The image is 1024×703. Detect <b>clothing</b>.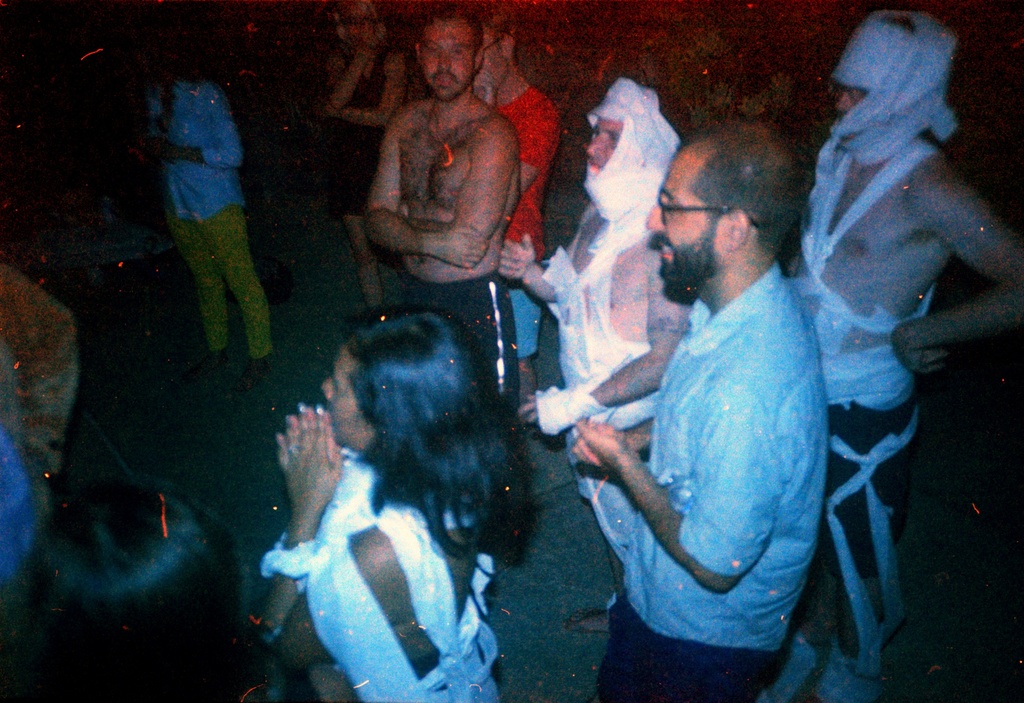
Detection: x1=789 y1=13 x2=953 y2=680.
